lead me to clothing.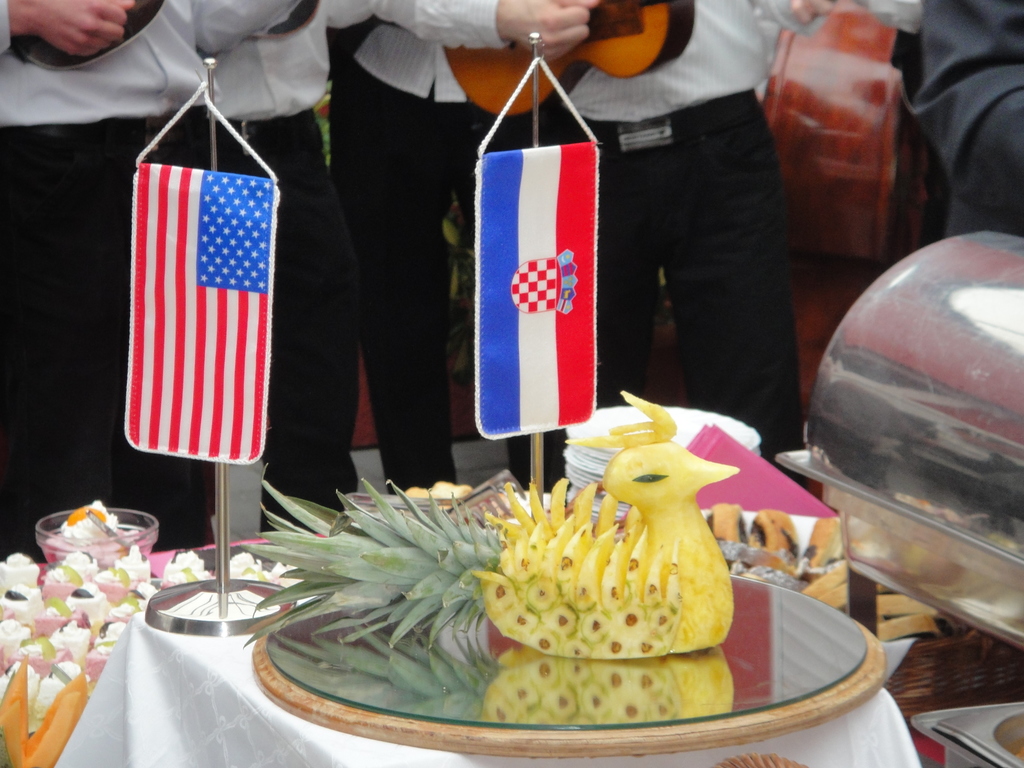
Lead to [0, 0, 303, 540].
